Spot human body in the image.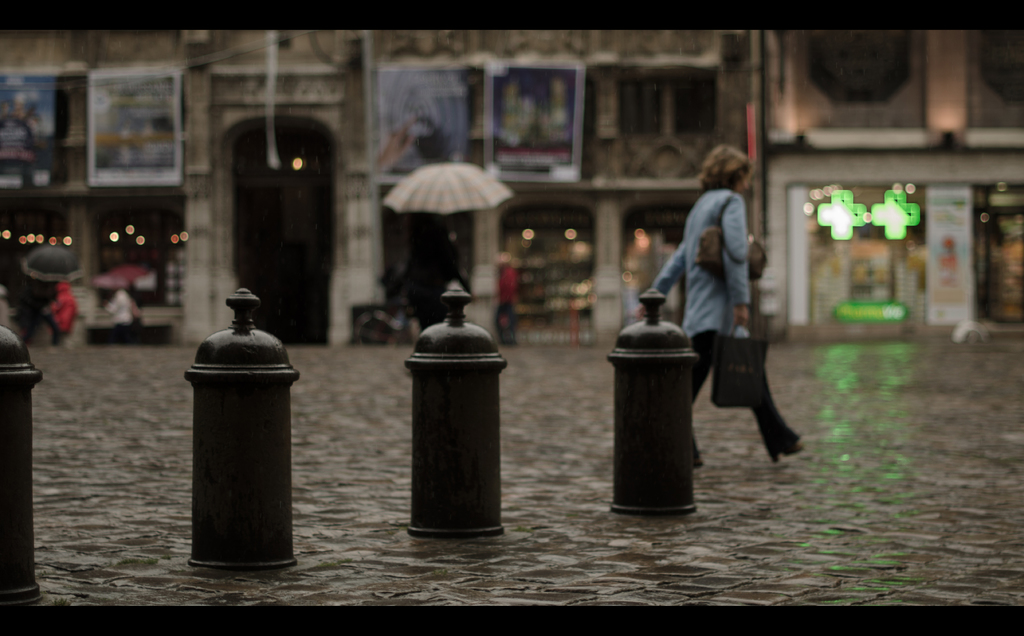
human body found at (667,149,791,460).
